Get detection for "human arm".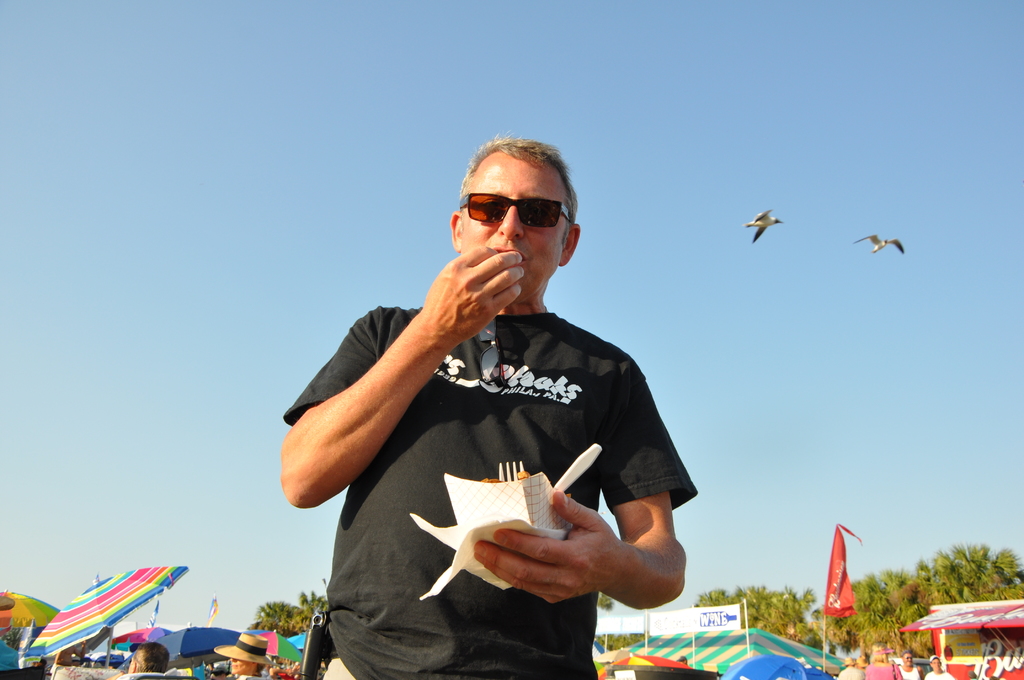
Detection: x1=887 y1=659 x2=906 y2=679.
